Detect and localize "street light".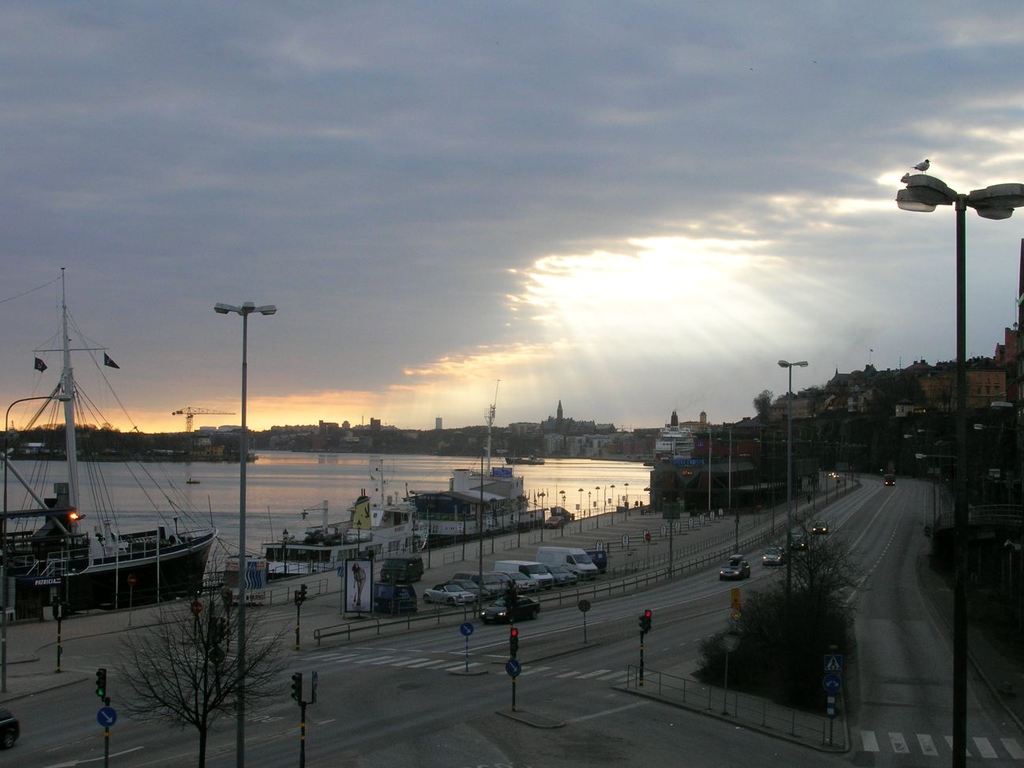
Localized at <region>902, 429, 933, 440</region>.
